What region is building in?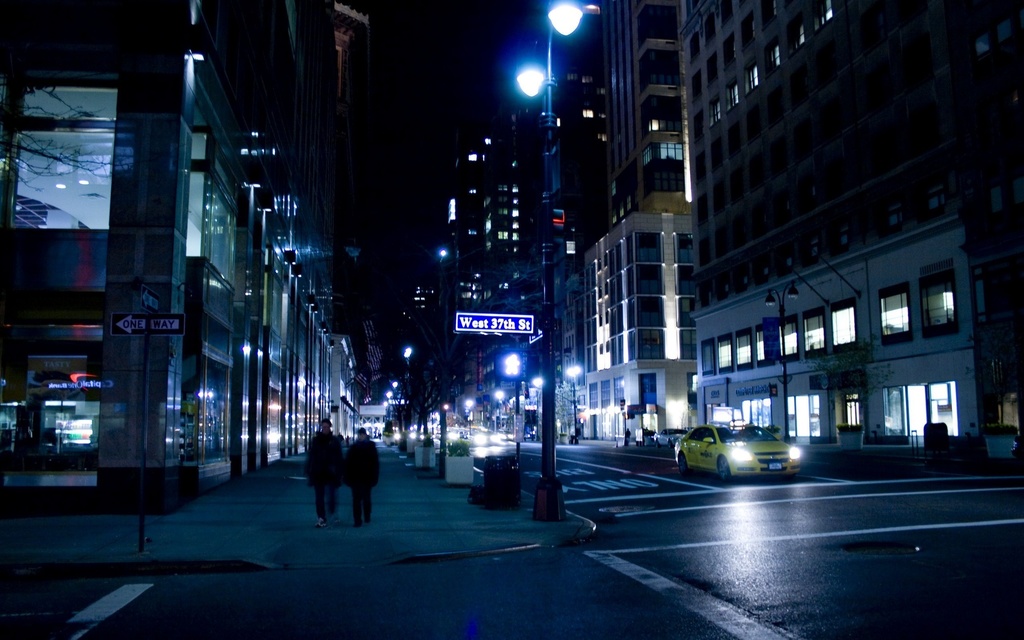
region(687, 0, 1023, 451).
